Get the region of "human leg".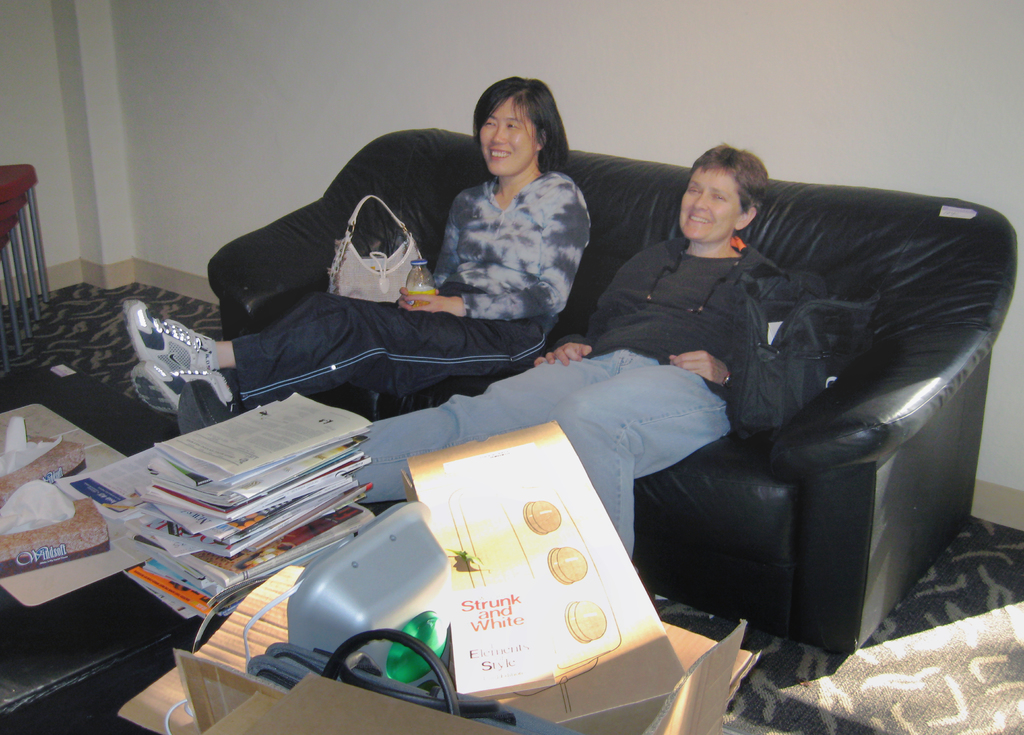
[x1=552, y1=359, x2=741, y2=555].
